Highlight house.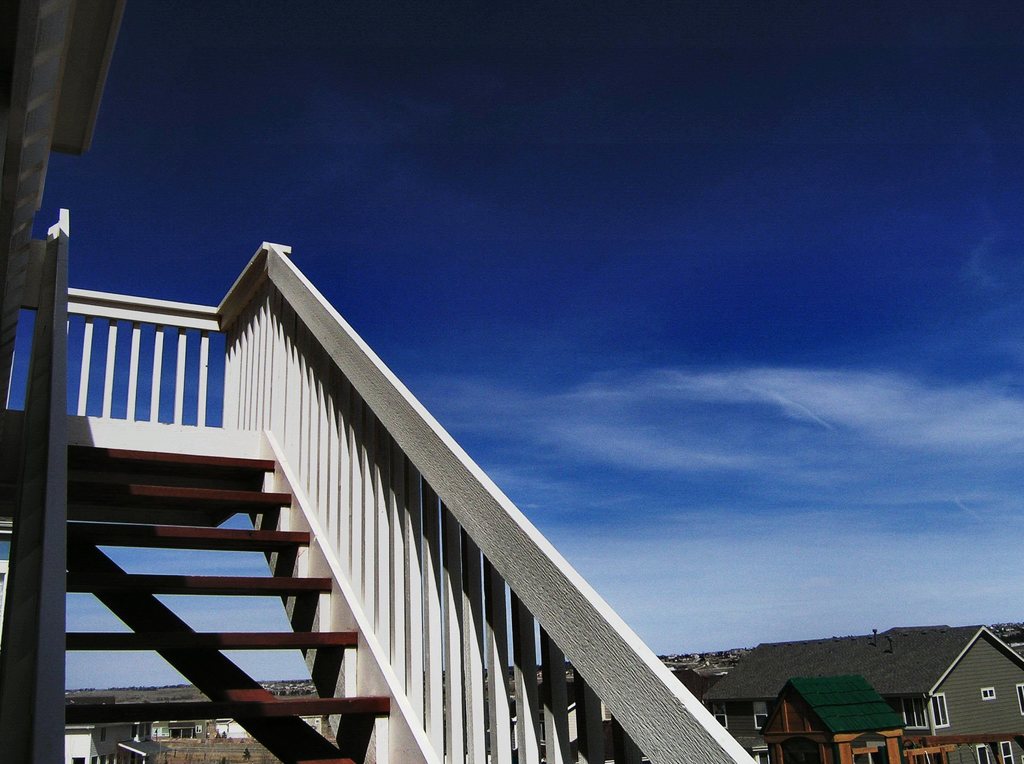
Highlighted region: (676,672,738,744).
